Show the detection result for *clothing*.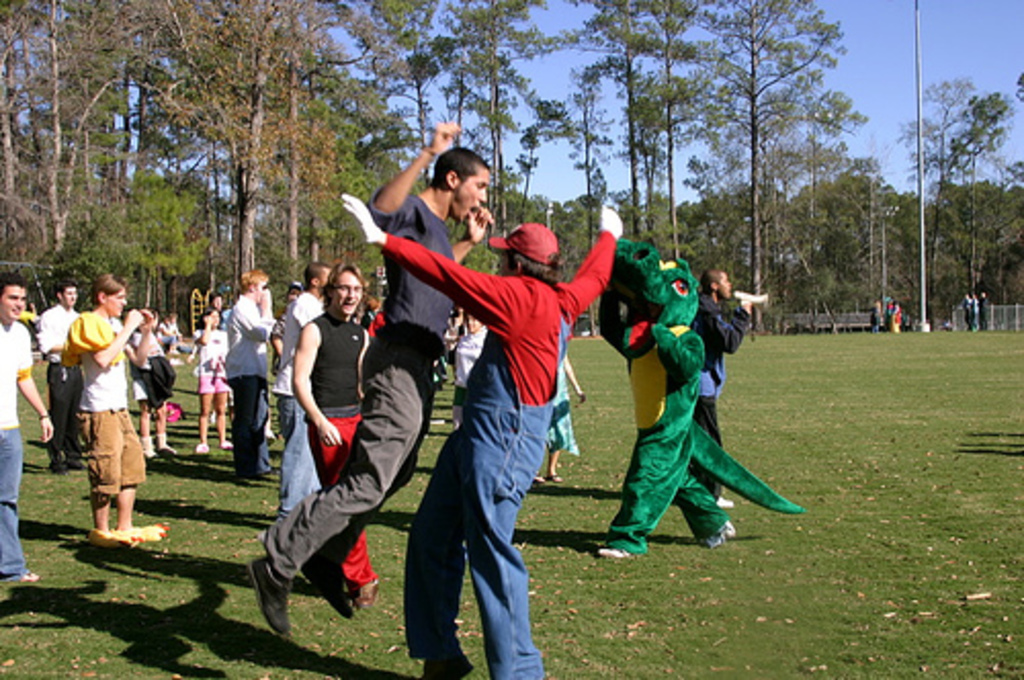
(272,291,324,453).
